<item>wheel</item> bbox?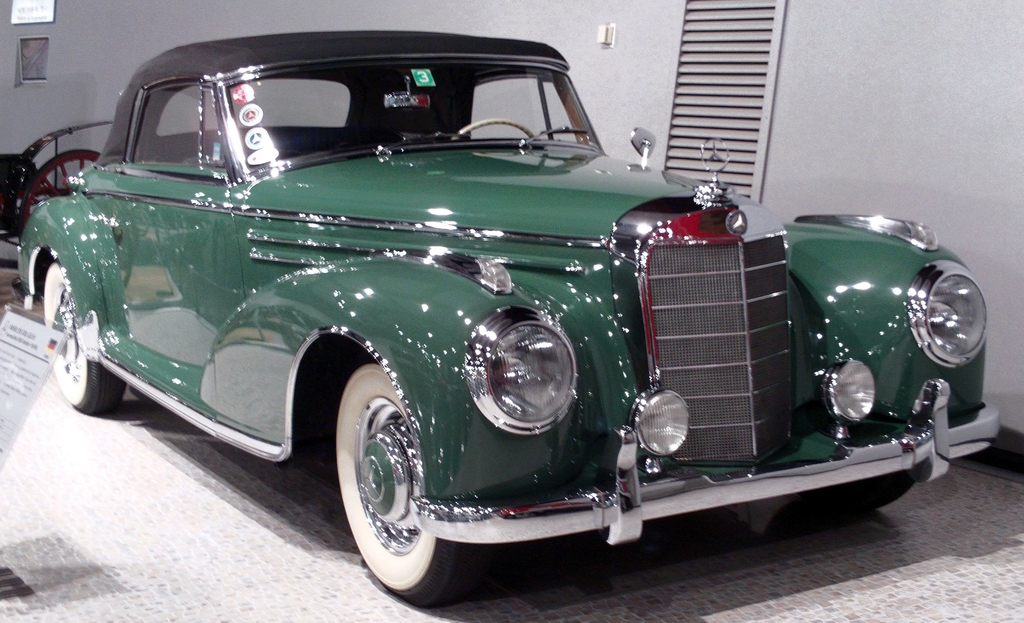
left=804, top=465, right=925, bottom=506
